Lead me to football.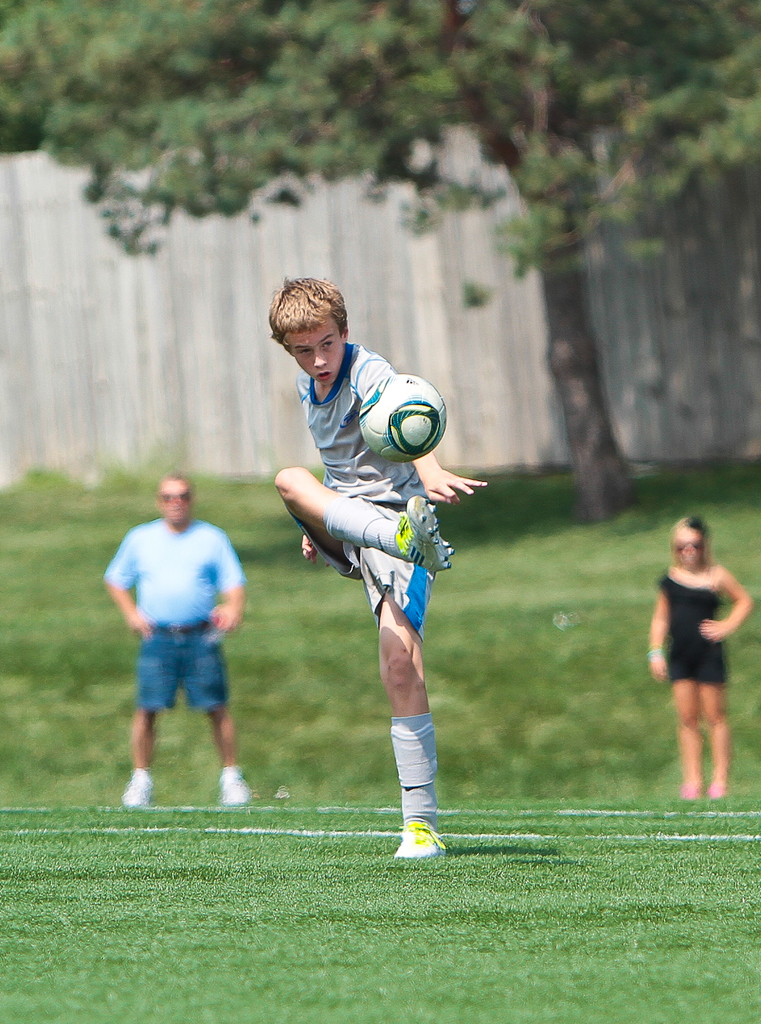
Lead to rect(351, 373, 448, 465).
